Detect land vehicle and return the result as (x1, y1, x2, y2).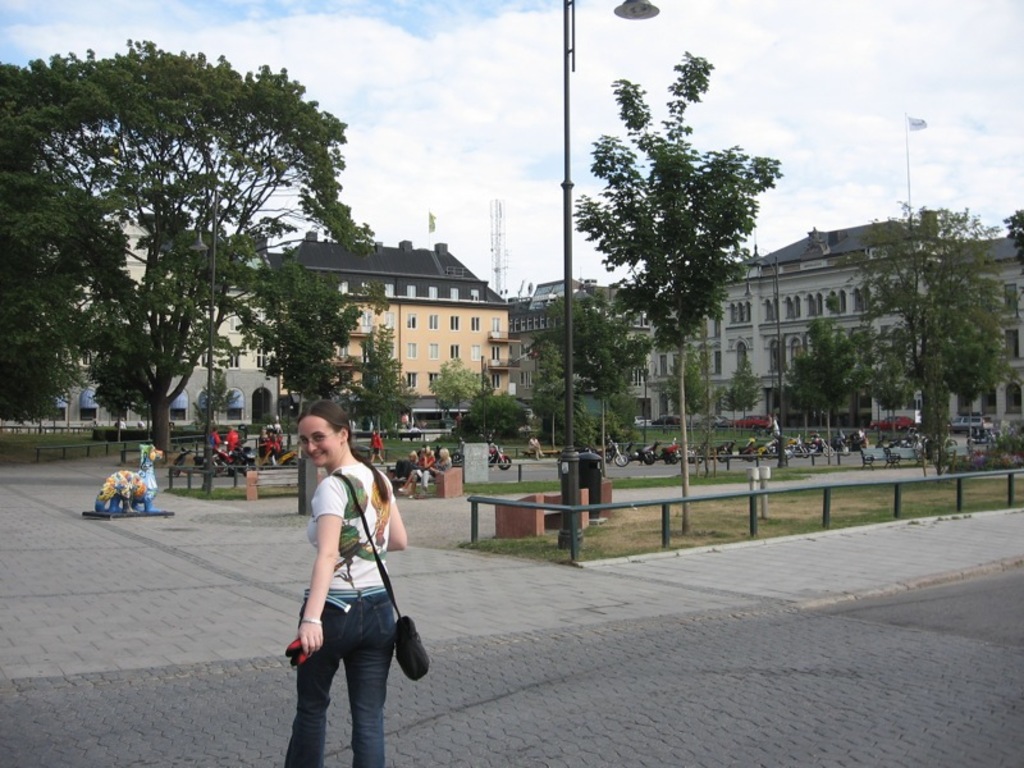
(634, 415, 655, 429).
